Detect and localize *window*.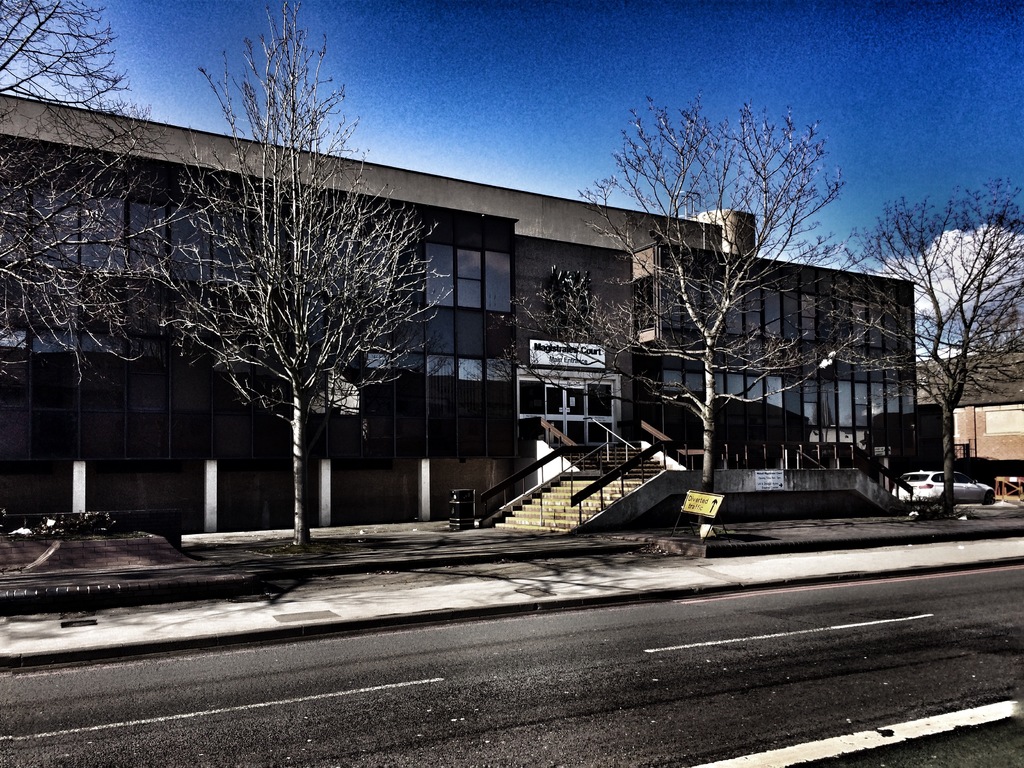
Localized at <bbox>435, 237, 506, 328</bbox>.
